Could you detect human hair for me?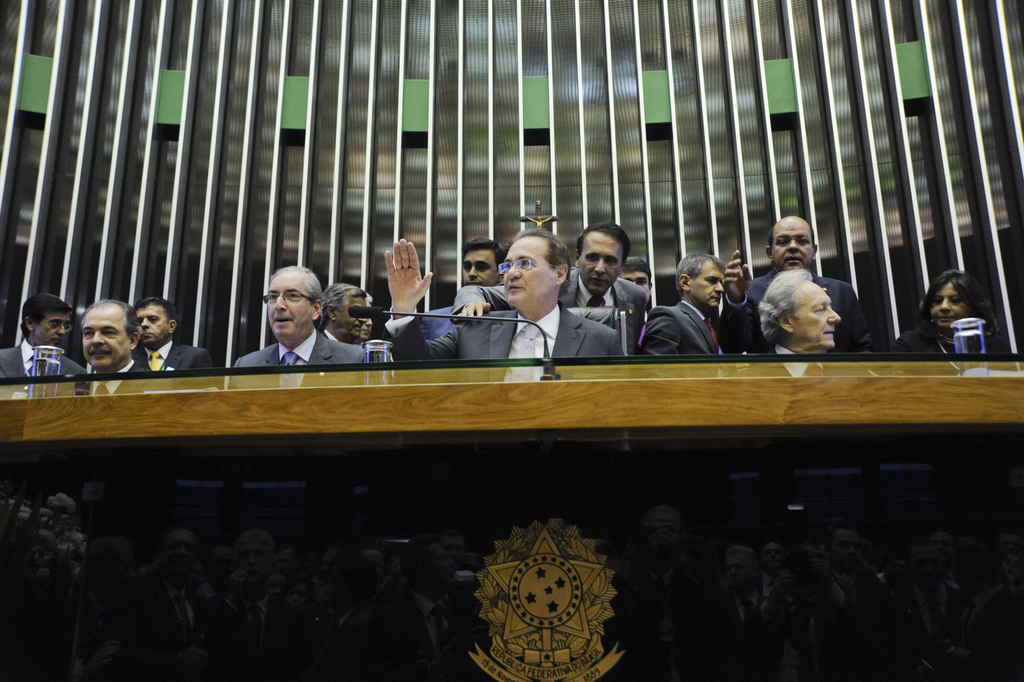
Detection result: (x1=138, y1=299, x2=185, y2=333).
